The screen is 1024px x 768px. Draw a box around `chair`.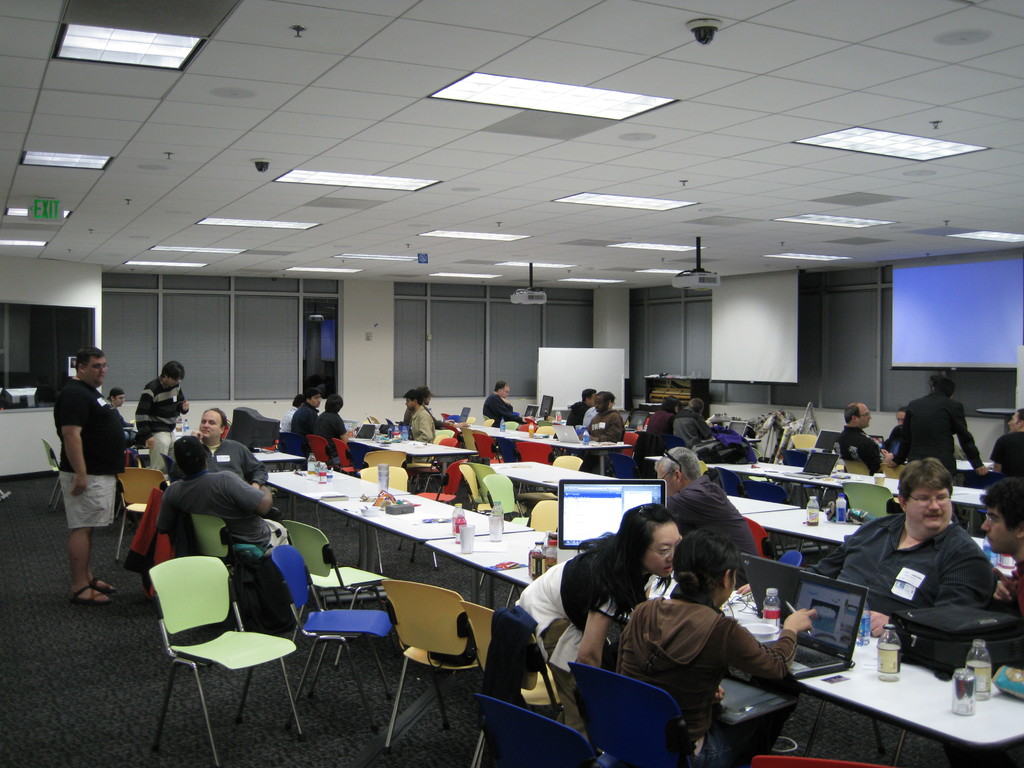
bbox(573, 659, 682, 764).
